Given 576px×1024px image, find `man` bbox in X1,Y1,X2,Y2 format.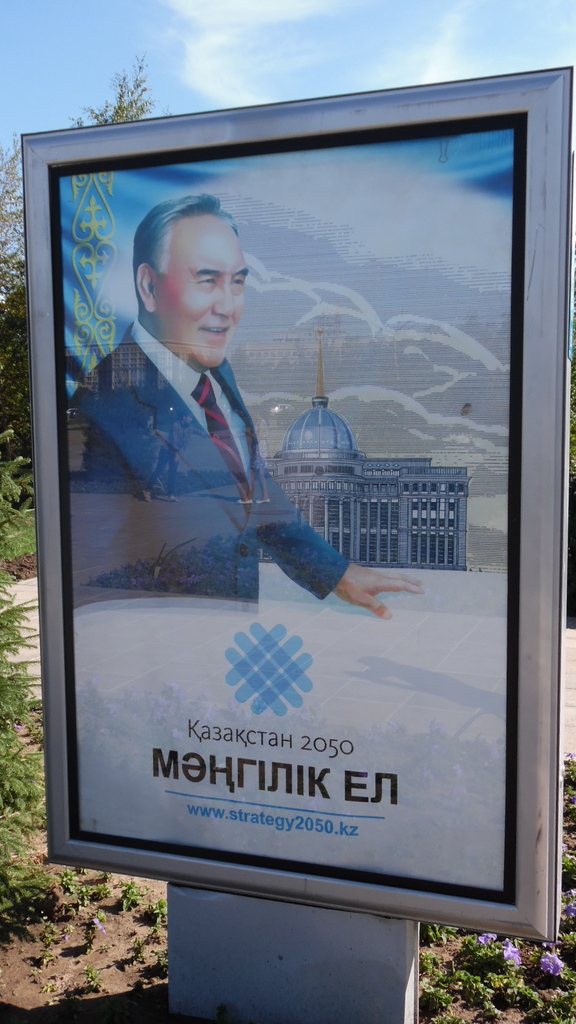
61,197,418,618.
